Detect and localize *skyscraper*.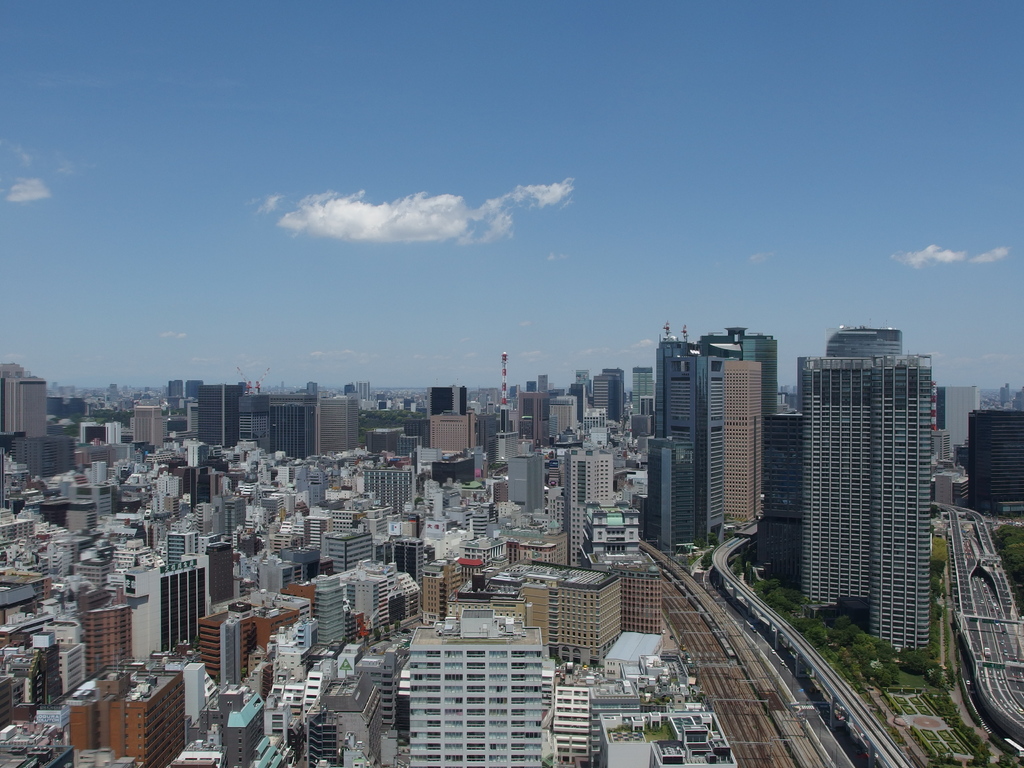
Localized at (568, 441, 612, 564).
